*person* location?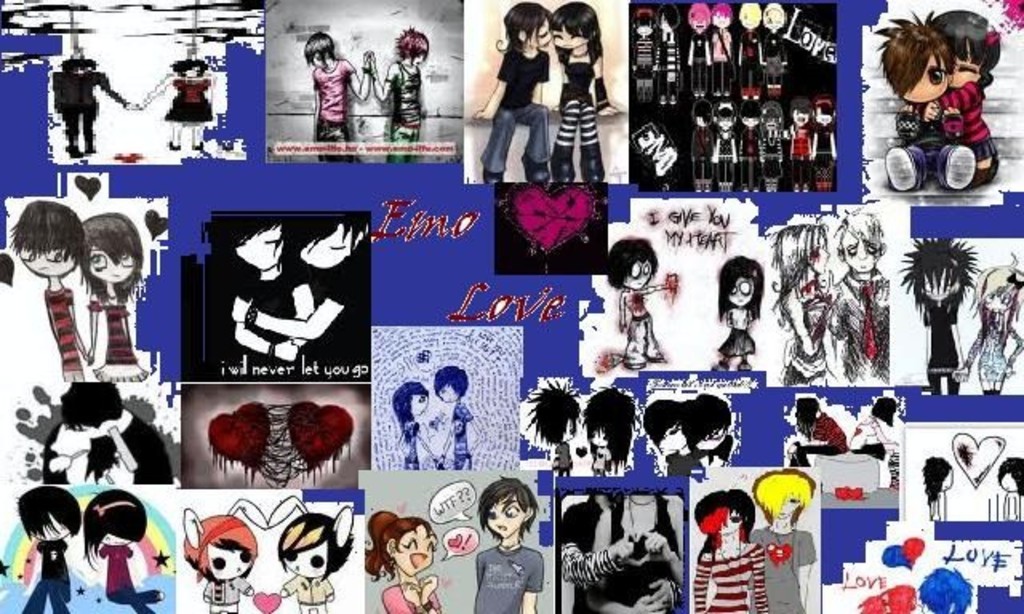
locate(794, 397, 848, 486)
